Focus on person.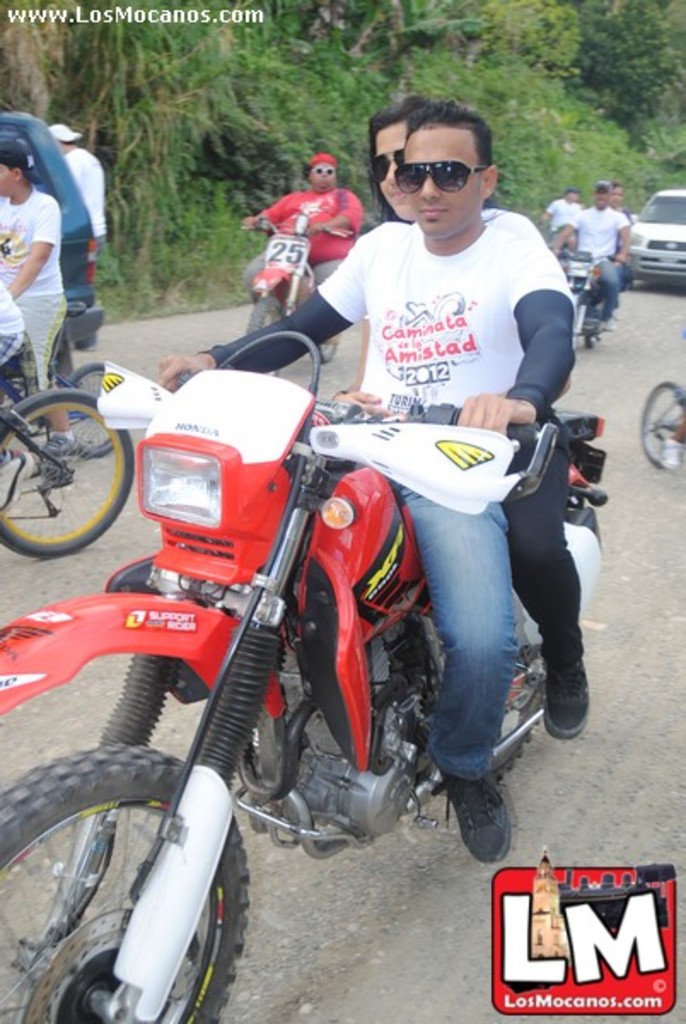
Focused at bbox=(551, 176, 631, 341).
